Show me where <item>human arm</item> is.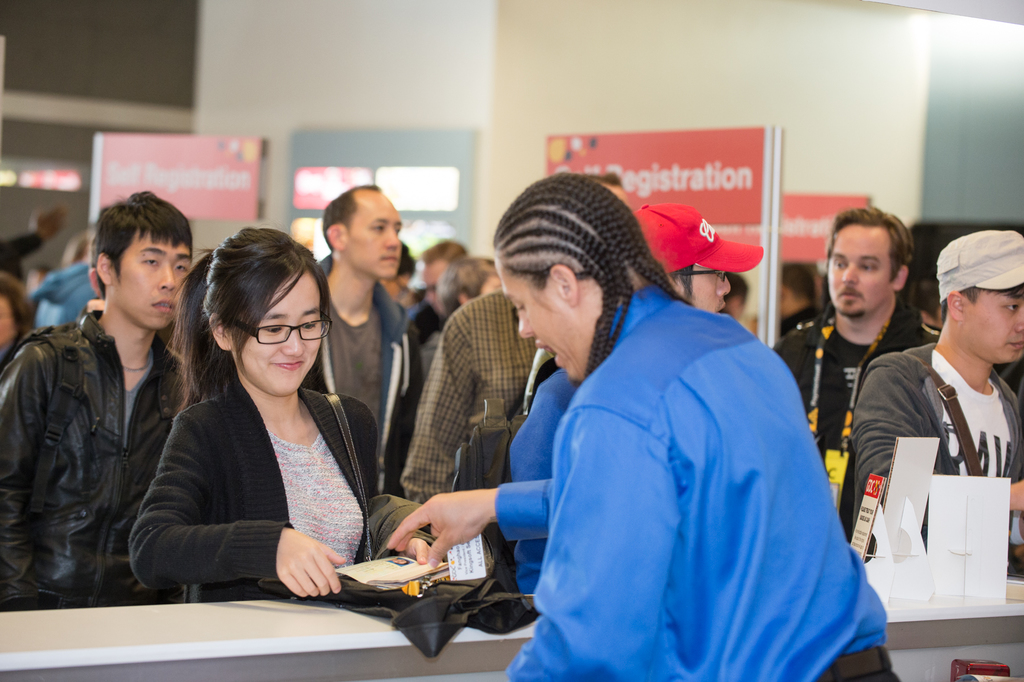
<item>human arm</item> is at 0:335:45:583.
